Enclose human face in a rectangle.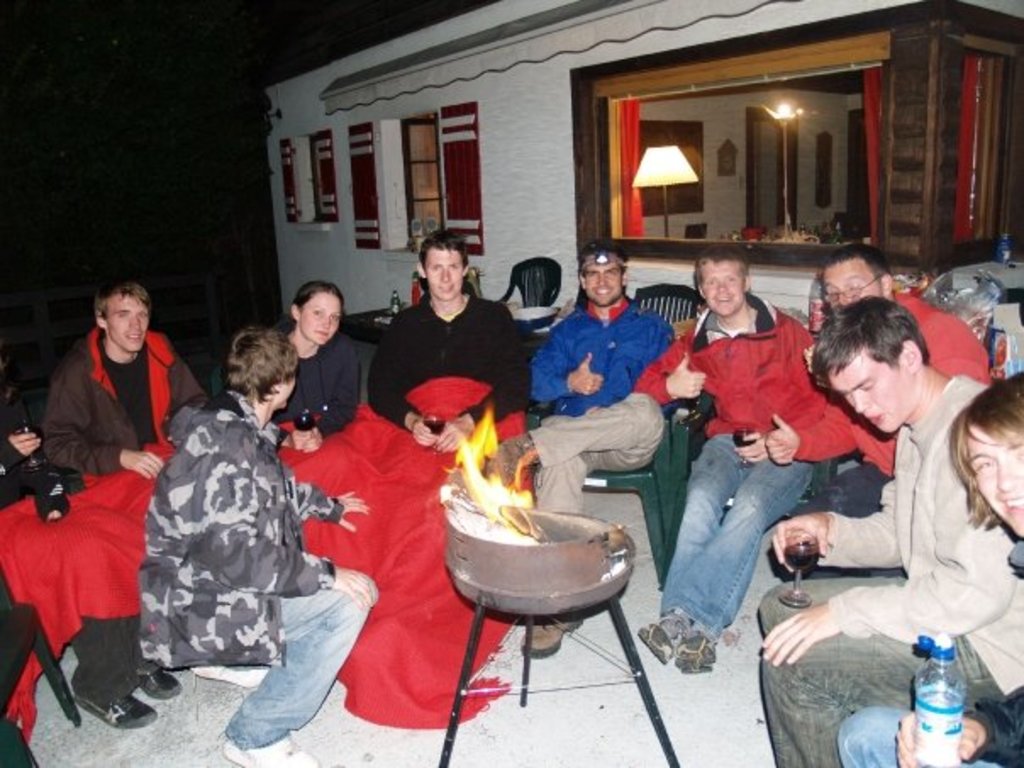
(424,241,463,302).
